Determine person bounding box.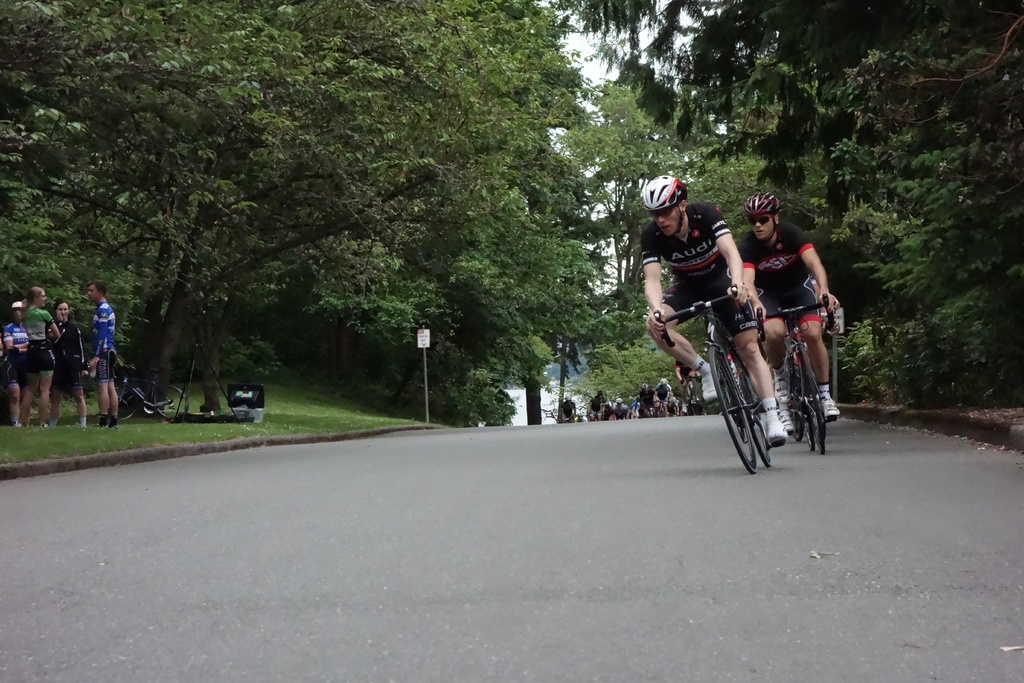
Determined: bbox=[77, 278, 120, 431].
